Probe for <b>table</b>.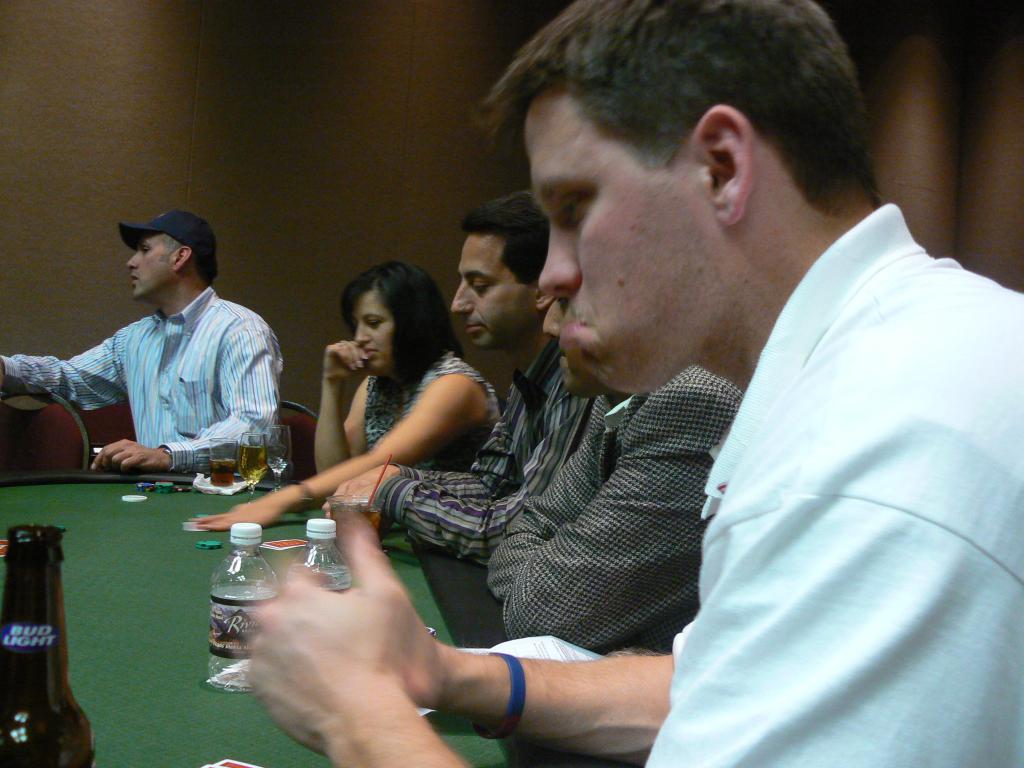
Probe result: (left=0, top=467, right=606, bottom=767).
